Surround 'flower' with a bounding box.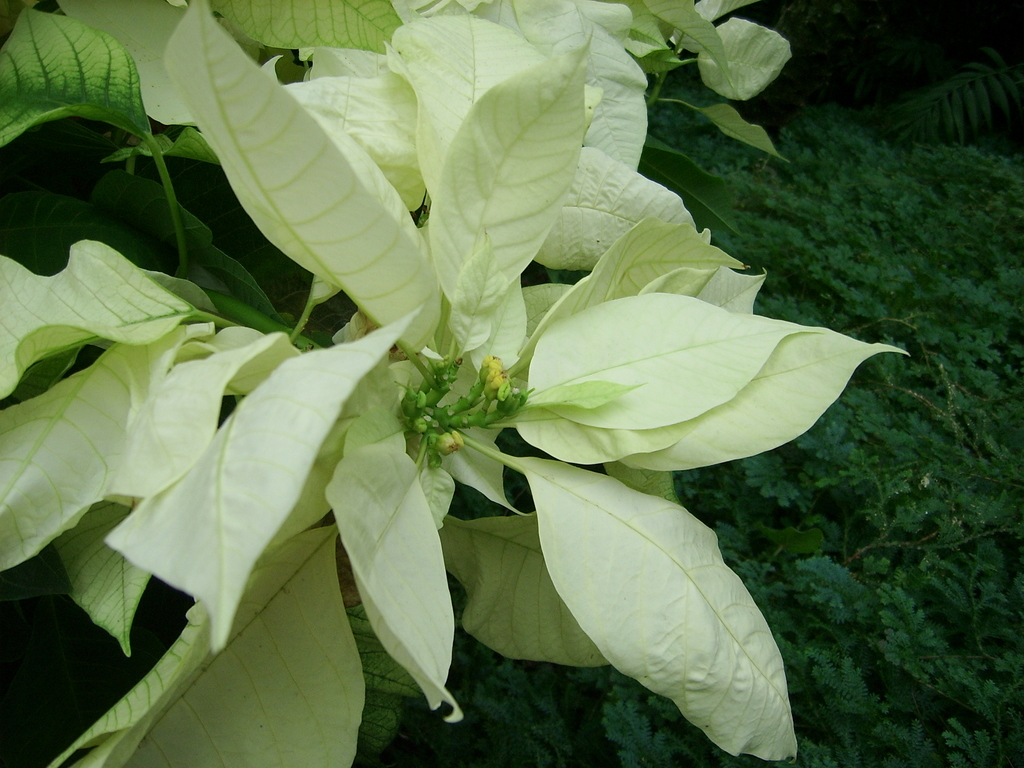
<region>438, 428, 461, 455</region>.
